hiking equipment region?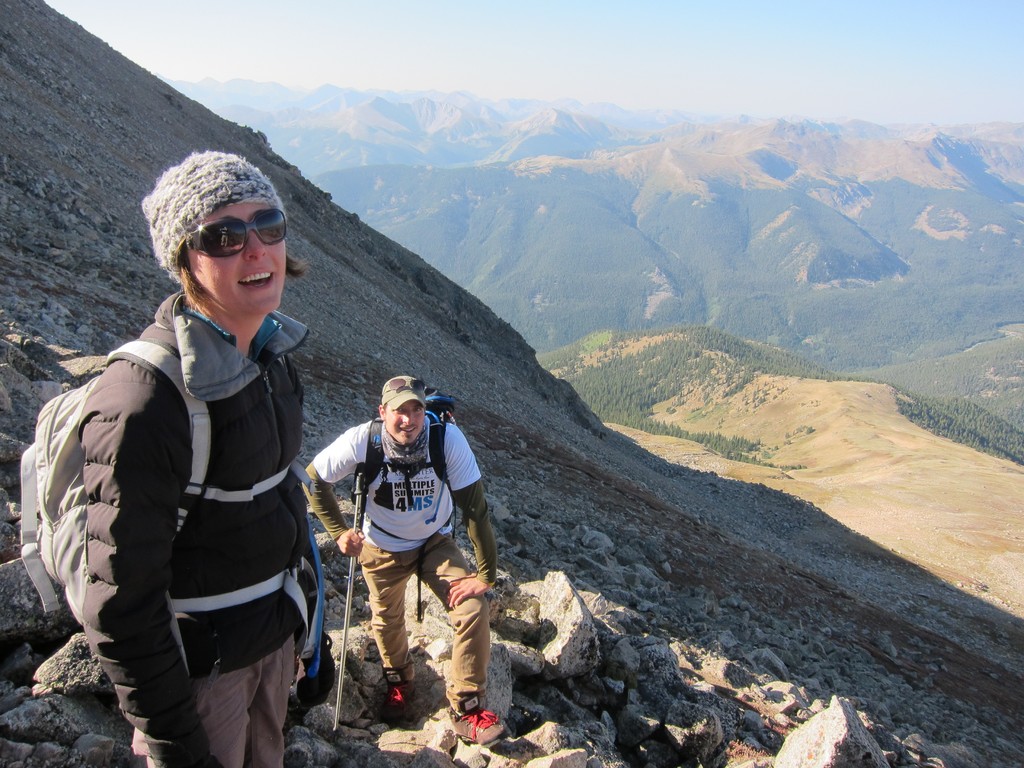
crop(330, 464, 362, 733)
